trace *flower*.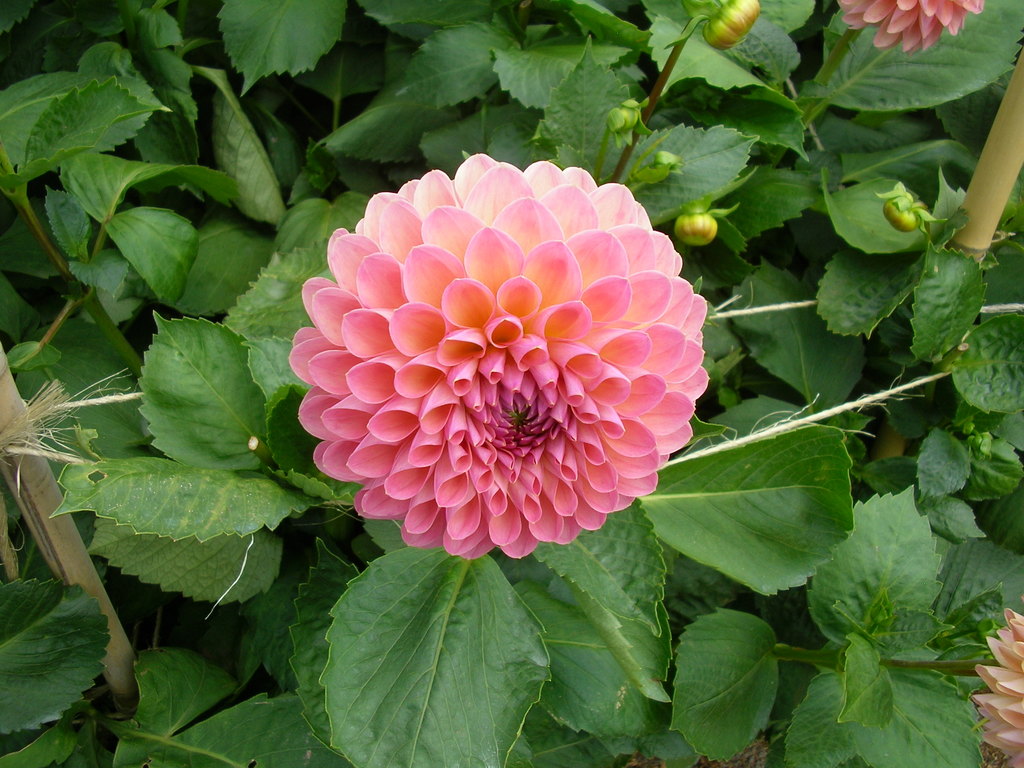
Traced to 292, 156, 708, 560.
